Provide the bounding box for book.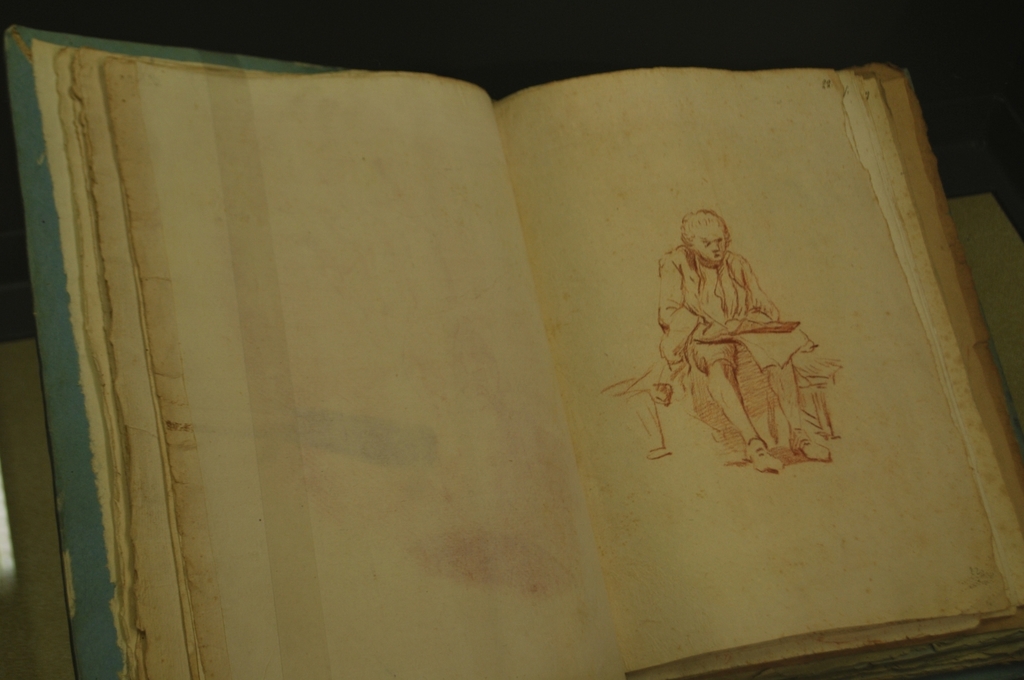
<bbox>0, 23, 1023, 679</bbox>.
